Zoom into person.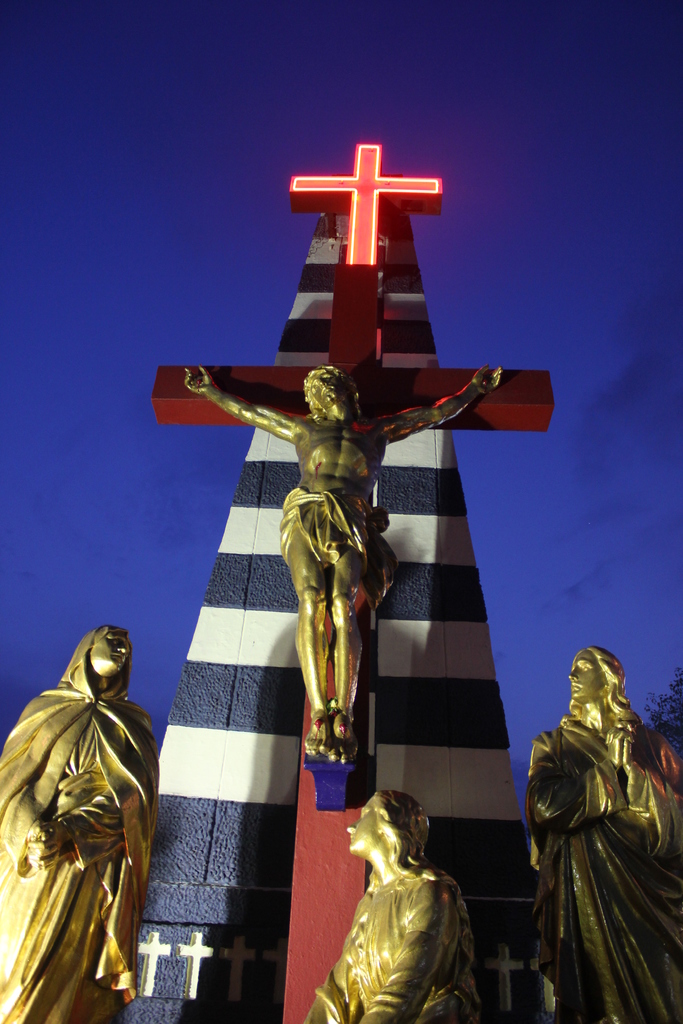
Zoom target: box=[15, 605, 160, 1023].
